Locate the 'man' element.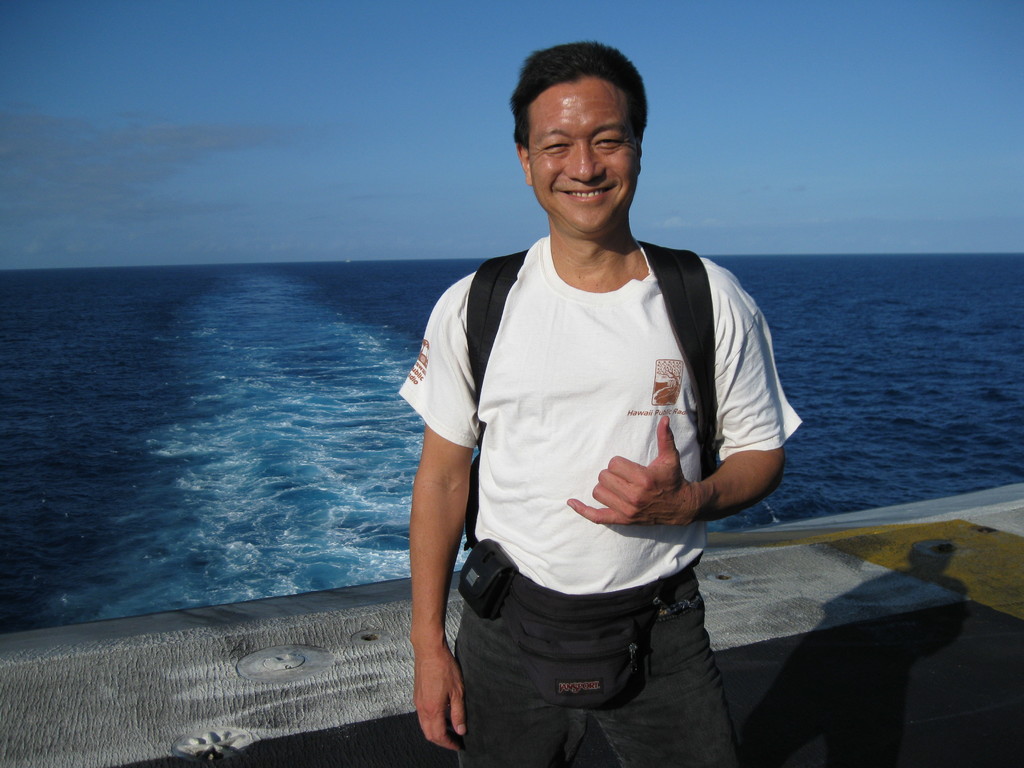
Element bbox: bbox=(390, 38, 808, 767).
